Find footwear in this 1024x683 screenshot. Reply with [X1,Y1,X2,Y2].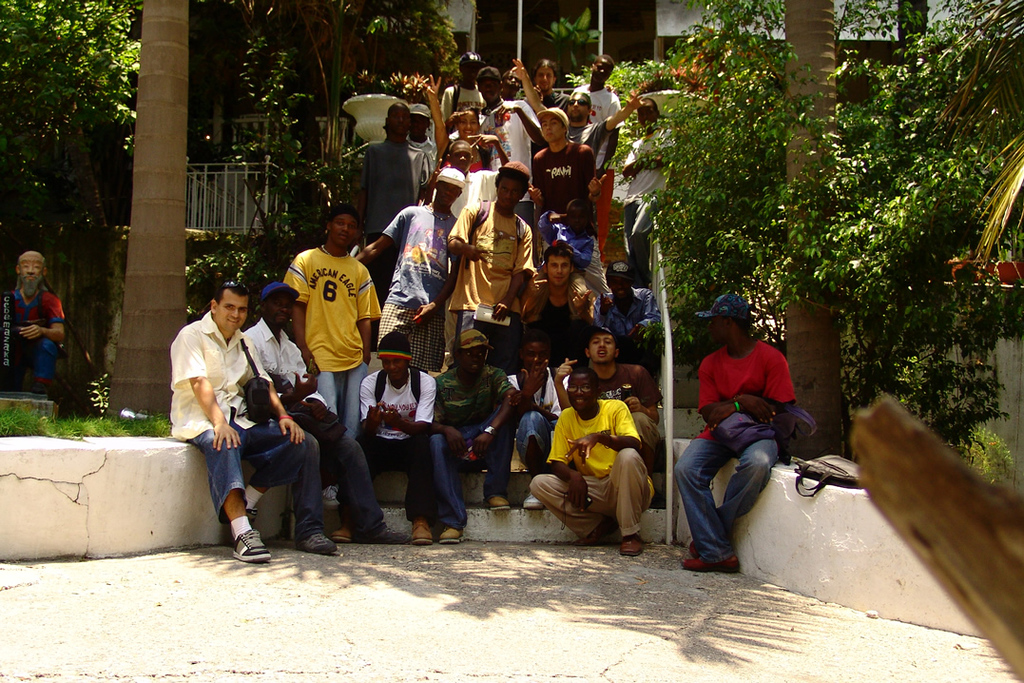
[688,541,705,558].
